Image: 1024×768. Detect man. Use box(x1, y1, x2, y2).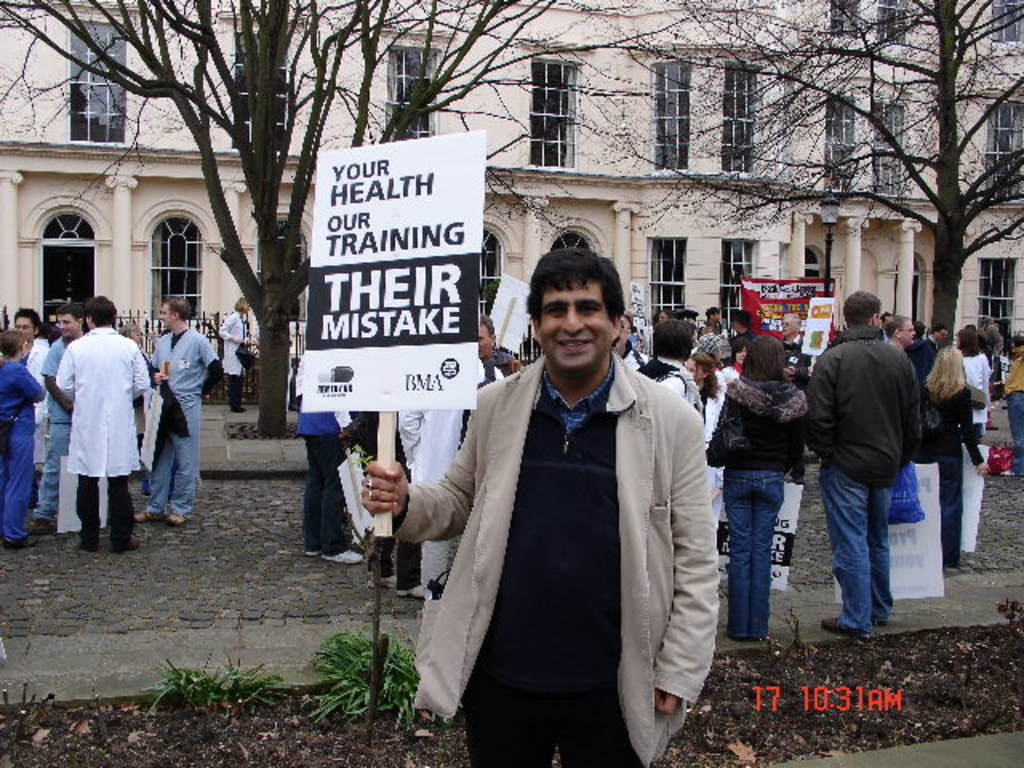
box(133, 299, 219, 525).
